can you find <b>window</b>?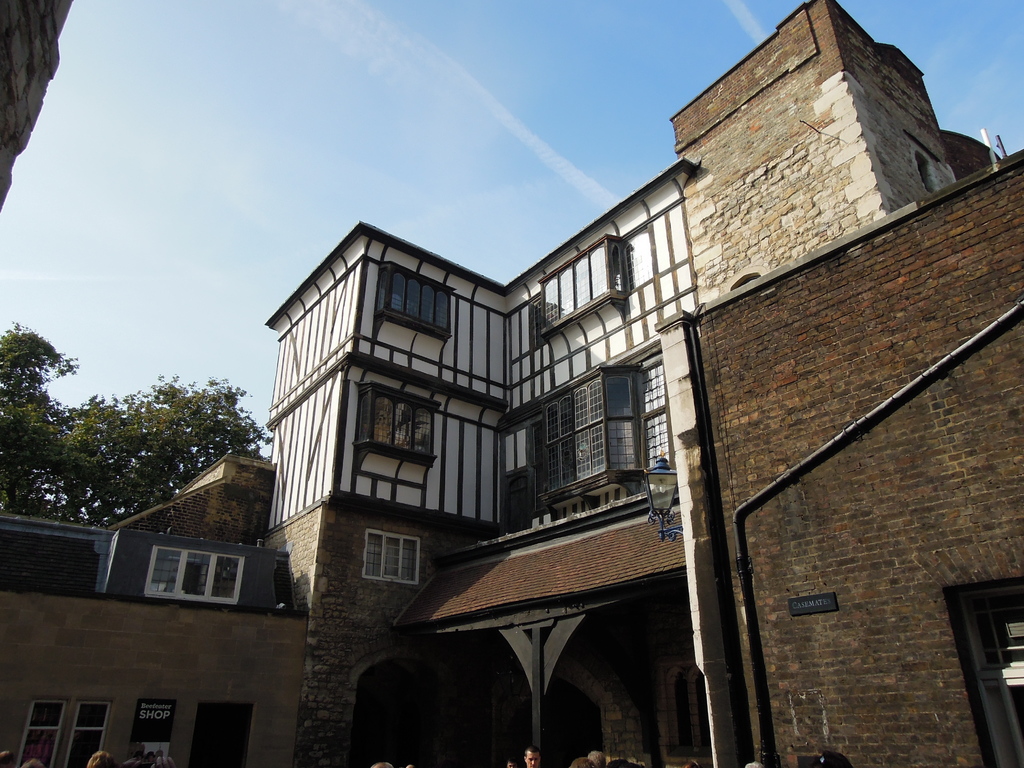
Yes, bounding box: box(148, 543, 244, 604).
